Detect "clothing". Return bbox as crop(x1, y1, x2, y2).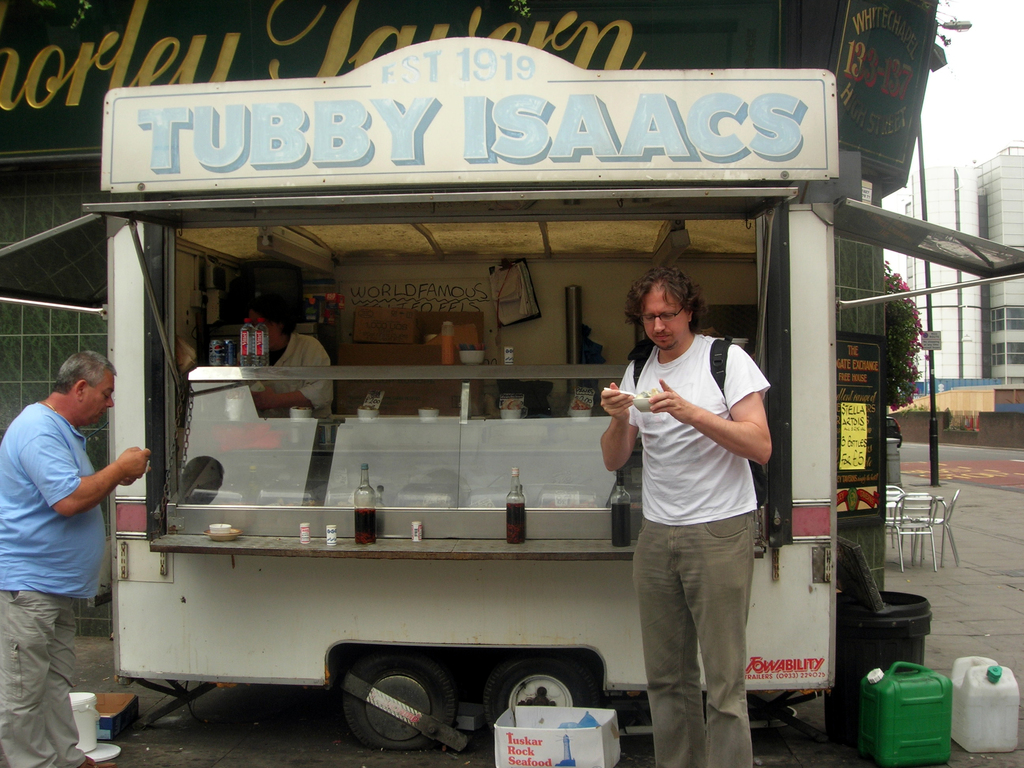
crop(622, 326, 778, 767).
